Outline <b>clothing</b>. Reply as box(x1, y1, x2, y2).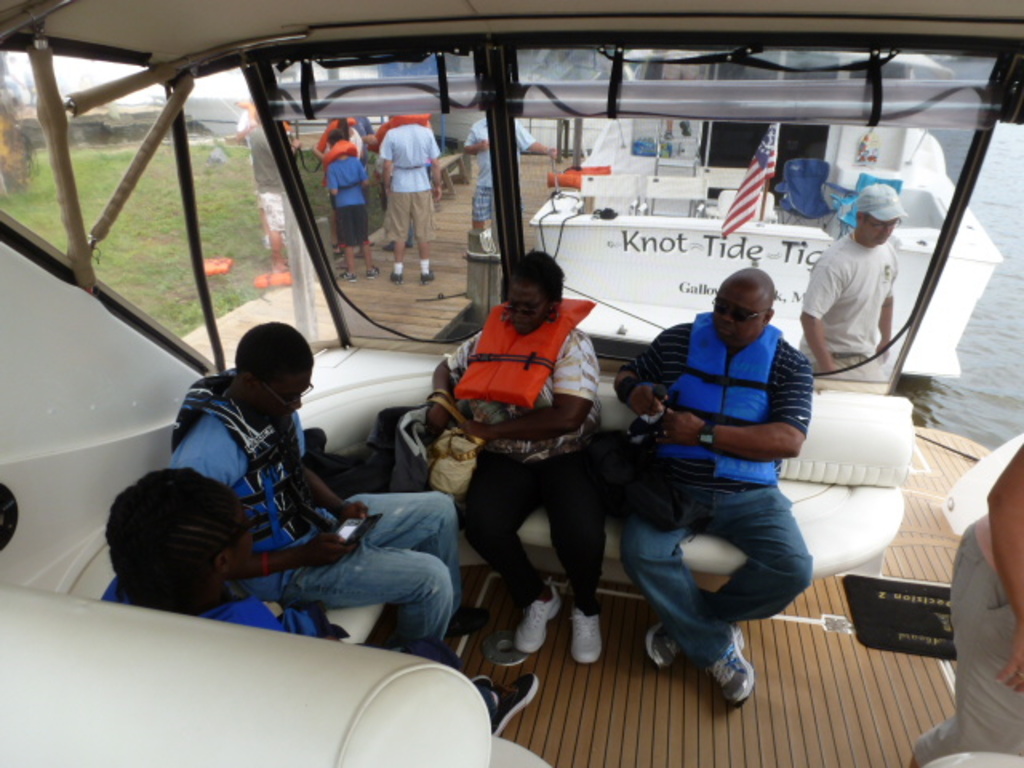
box(378, 102, 414, 154).
